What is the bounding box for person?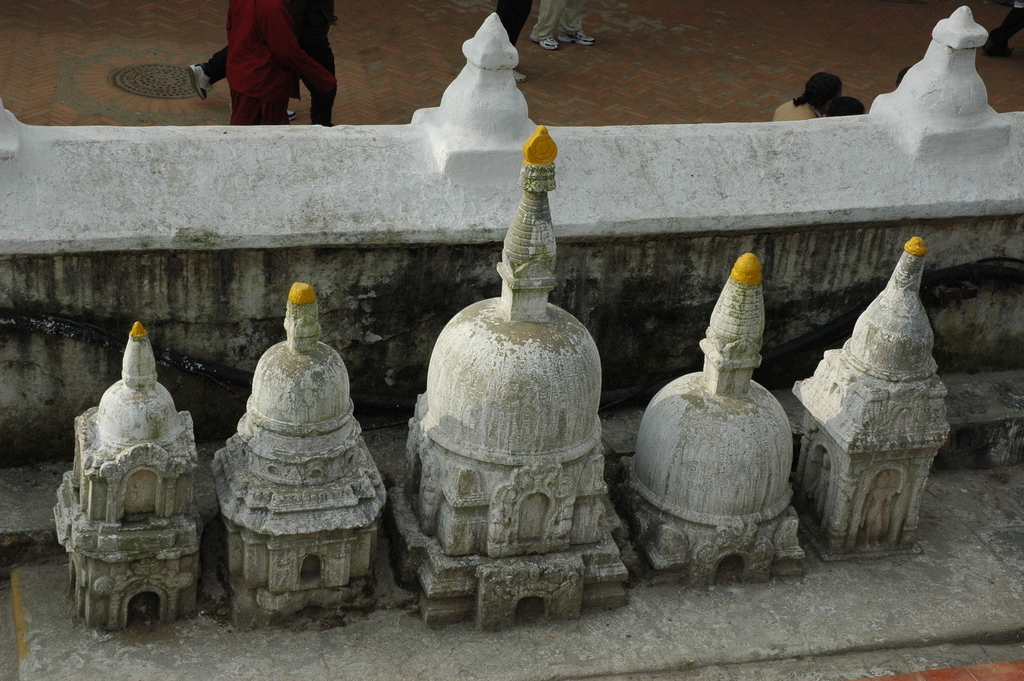
box(179, 1, 348, 117).
